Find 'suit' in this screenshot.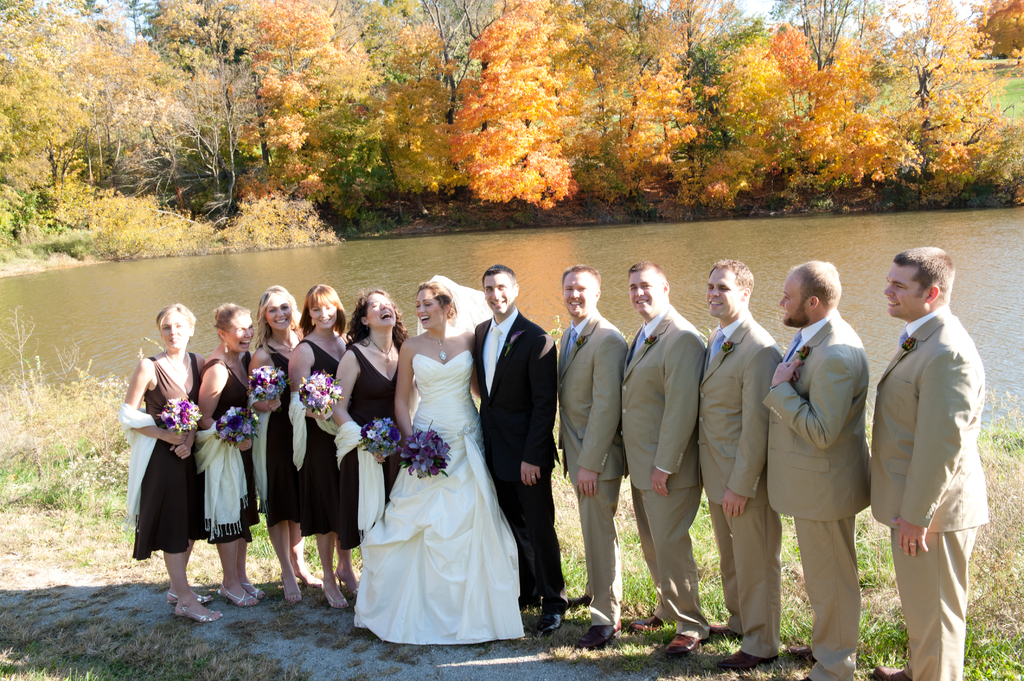
The bounding box for 'suit' is bbox(761, 310, 872, 680).
